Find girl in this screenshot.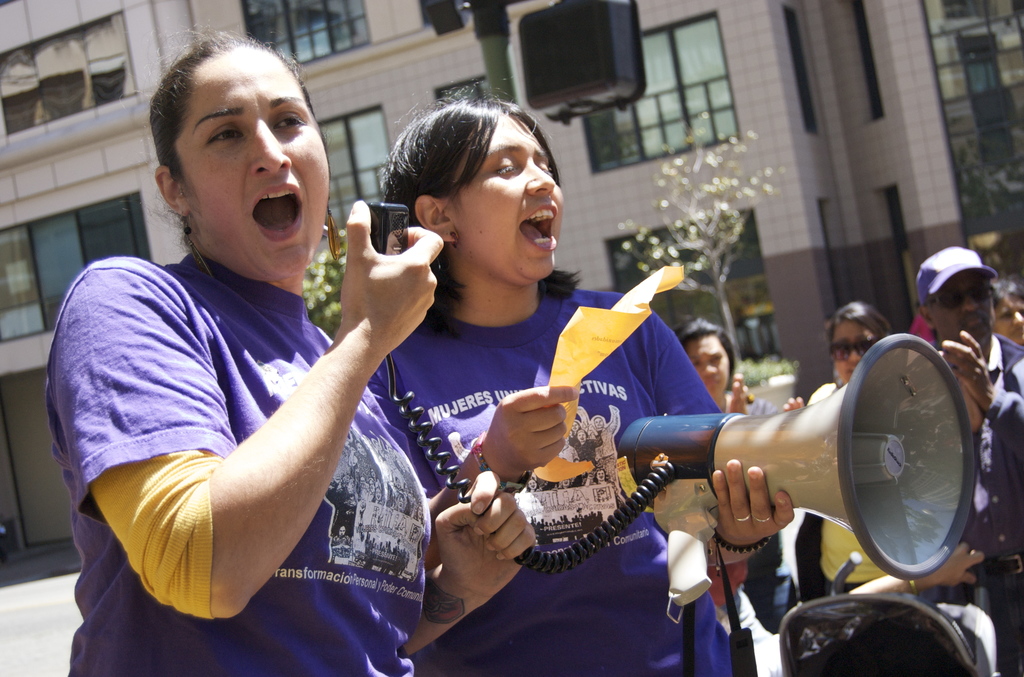
The bounding box for girl is 794, 302, 957, 611.
